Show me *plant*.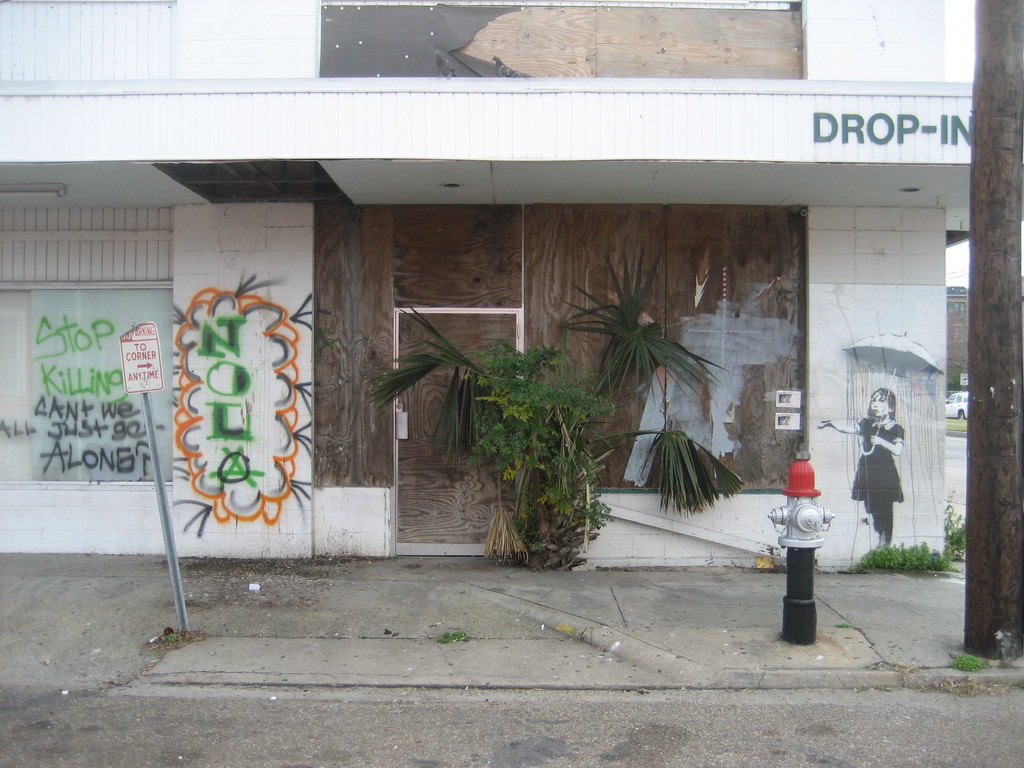
*plant* is here: {"x1": 429, "y1": 628, "x2": 479, "y2": 648}.
